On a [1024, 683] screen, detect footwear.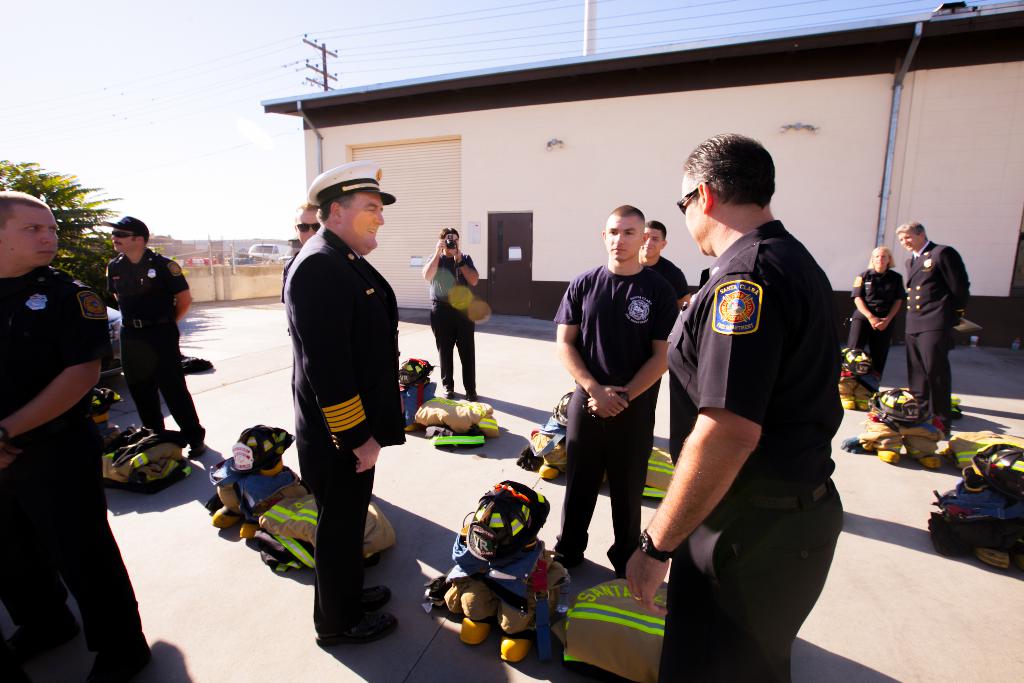
(x1=501, y1=636, x2=530, y2=661).
